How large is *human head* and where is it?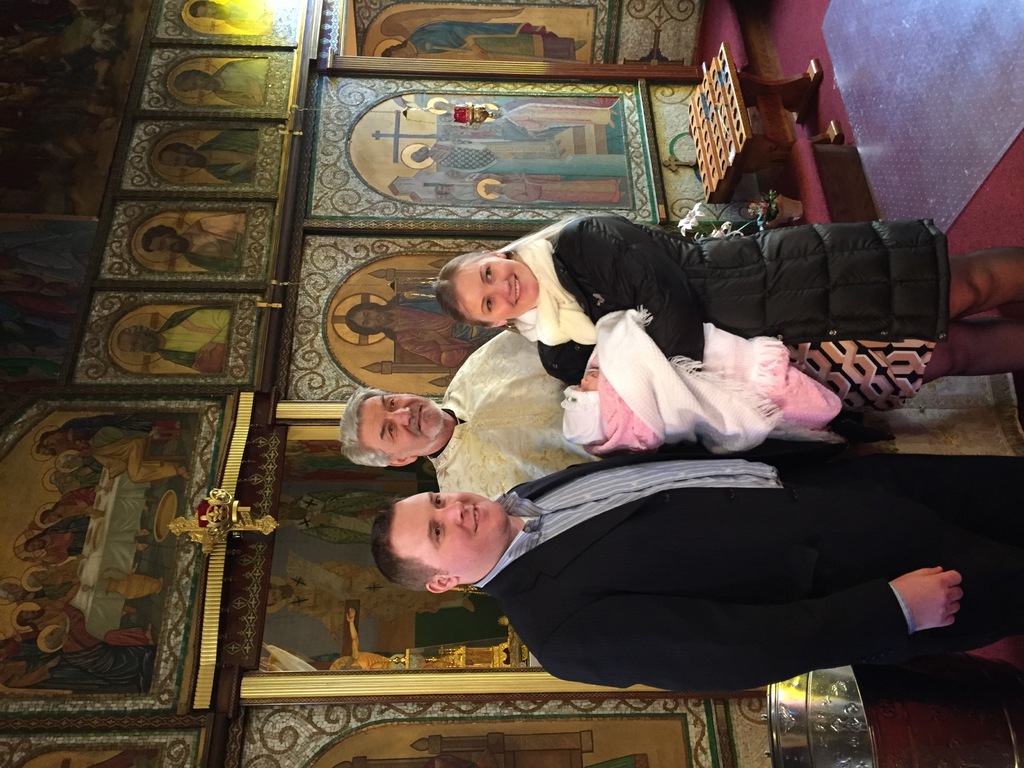
Bounding box: Rect(370, 492, 513, 593).
